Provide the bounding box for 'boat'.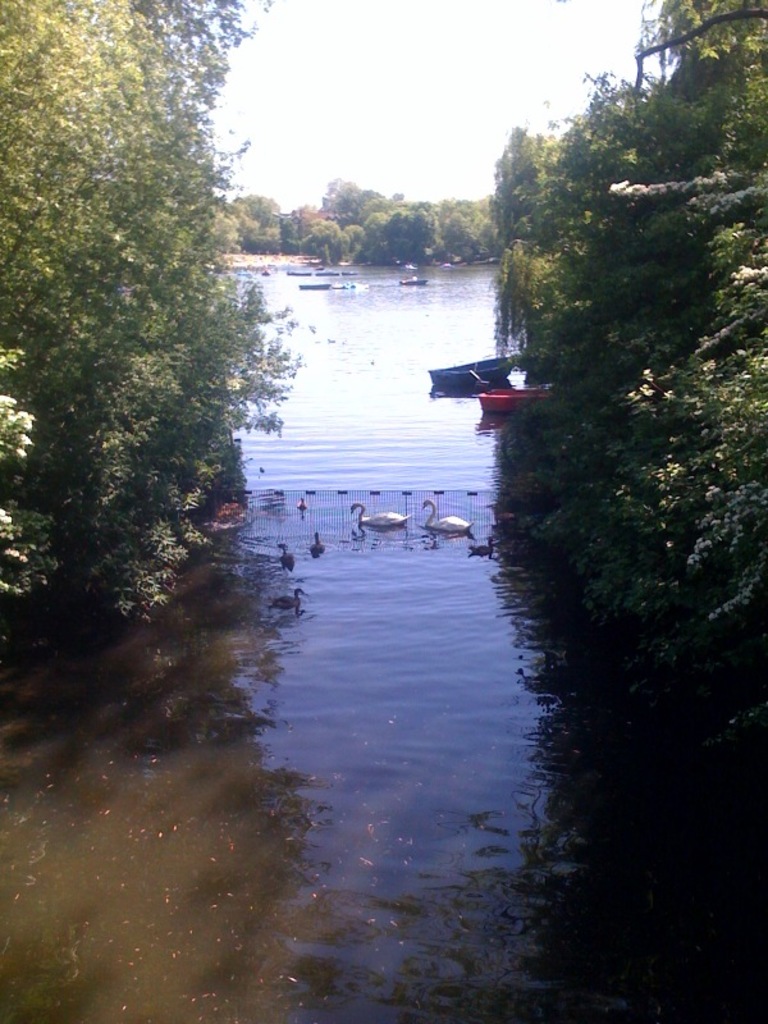
<region>329, 265, 353, 280</region>.
